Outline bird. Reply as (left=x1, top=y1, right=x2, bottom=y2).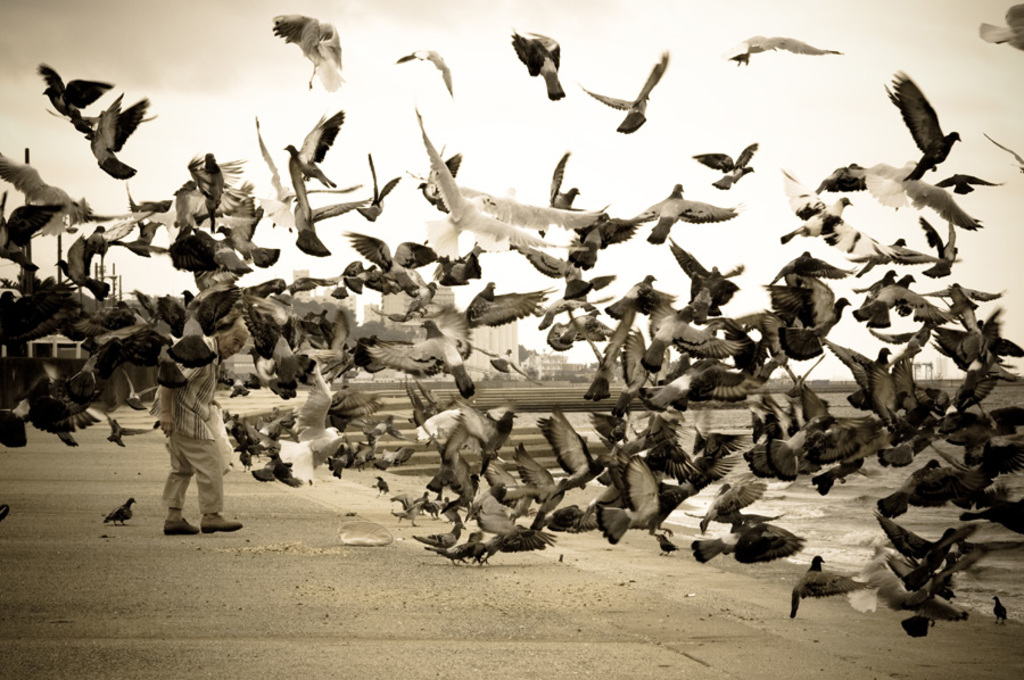
(left=892, top=68, right=983, bottom=171).
